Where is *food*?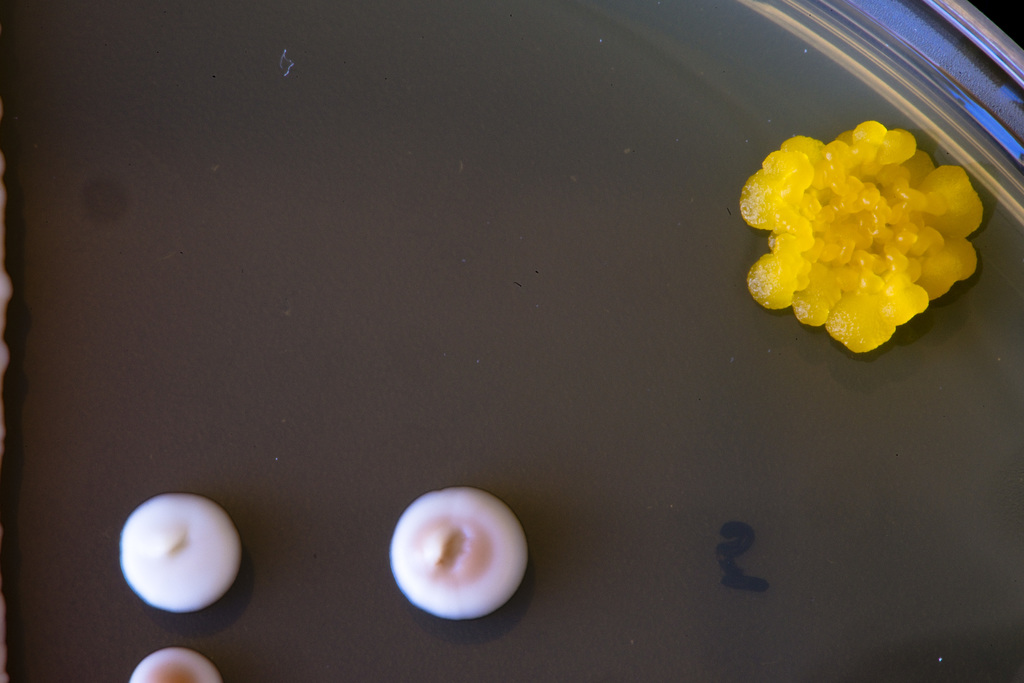
pyautogui.locateOnScreen(129, 647, 224, 682).
